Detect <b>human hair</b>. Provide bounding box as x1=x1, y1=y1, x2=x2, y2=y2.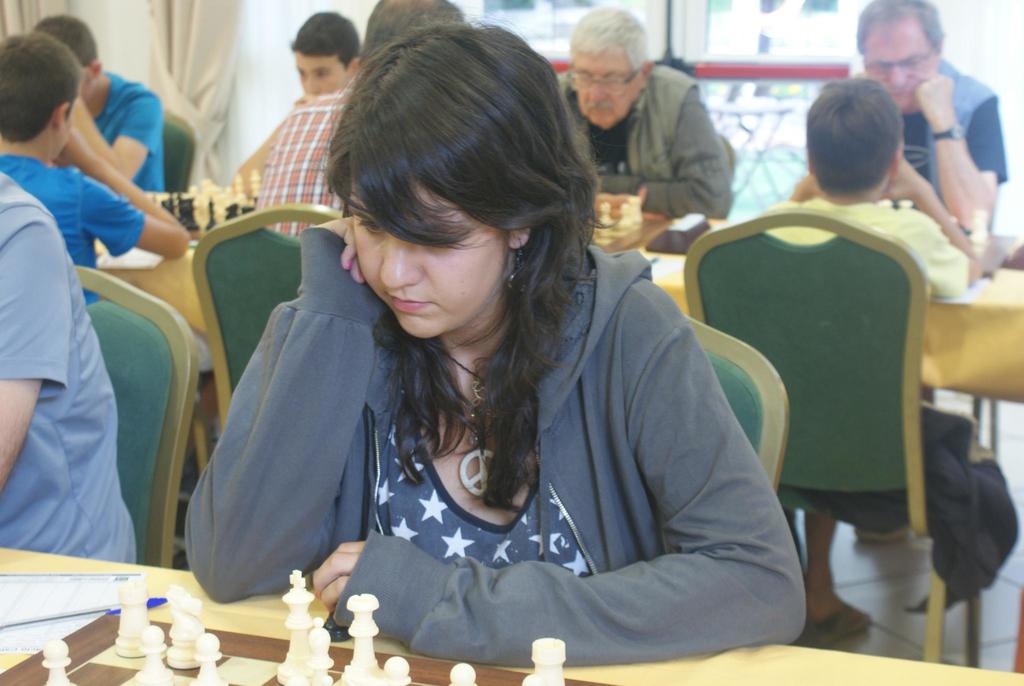
x1=853, y1=0, x2=947, y2=58.
